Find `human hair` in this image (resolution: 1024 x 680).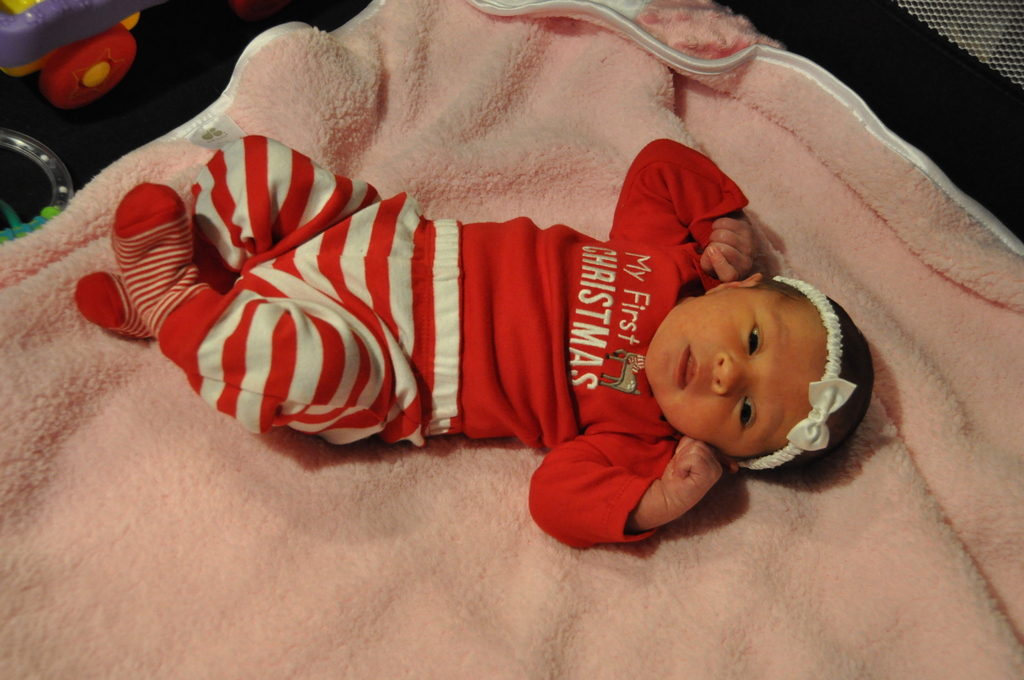
737 276 875 491.
